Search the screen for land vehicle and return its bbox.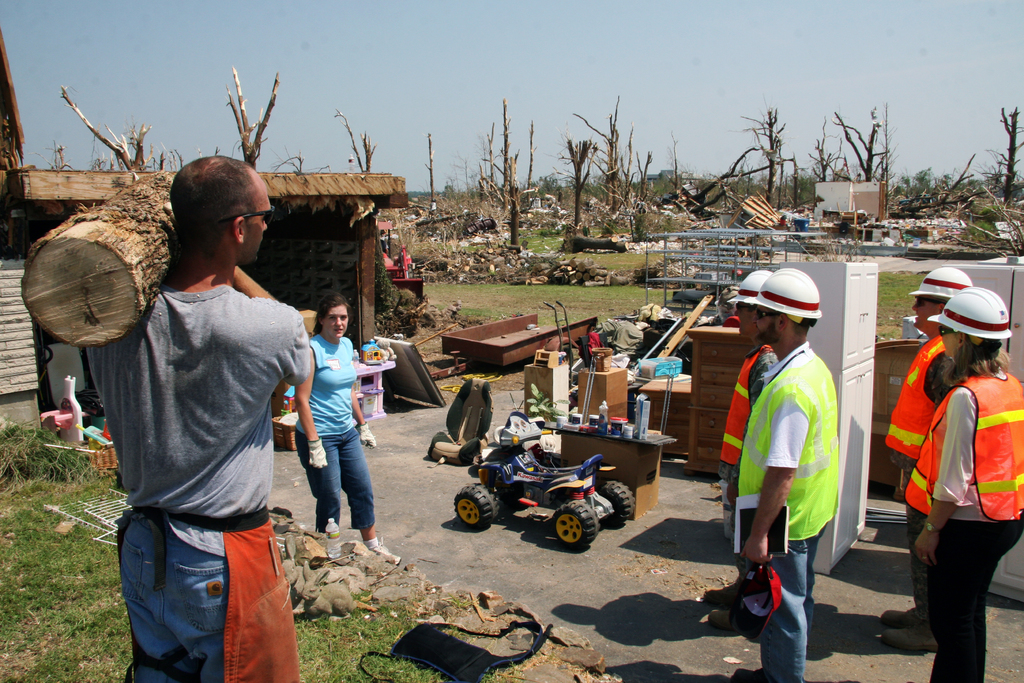
Found: <region>442, 423, 646, 559</region>.
